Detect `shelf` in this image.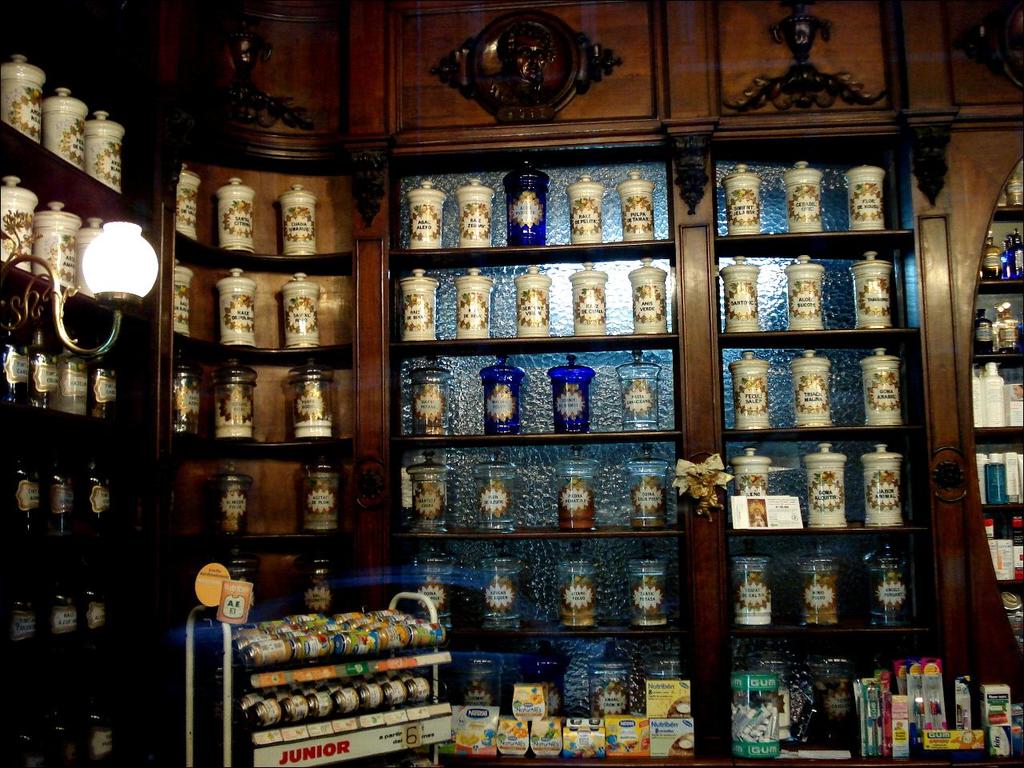
Detection: x1=710 y1=421 x2=918 y2=550.
